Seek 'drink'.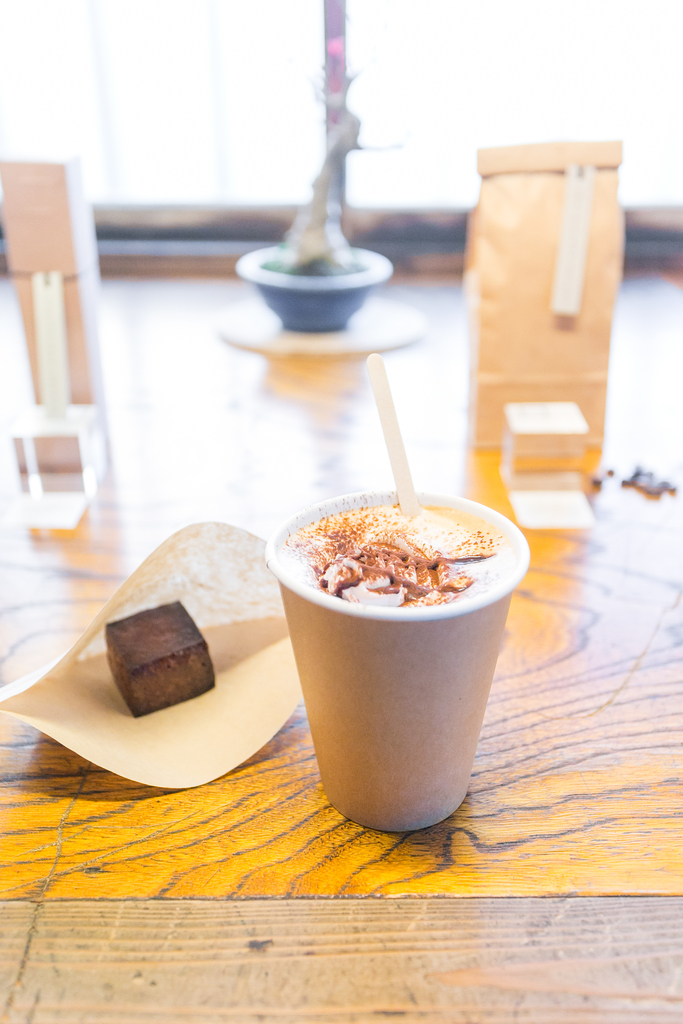
(left=259, top=472, right=514, bottom=837).
